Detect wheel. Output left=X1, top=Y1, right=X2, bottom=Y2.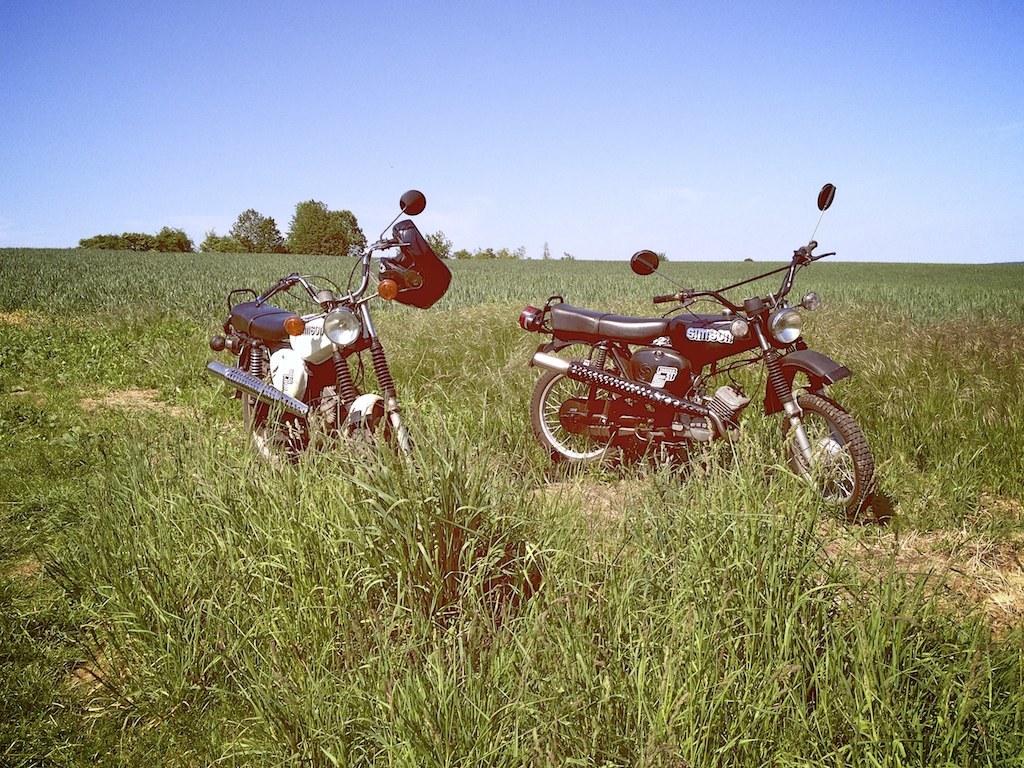
left=243, top=364, right=321, bottom=488.
